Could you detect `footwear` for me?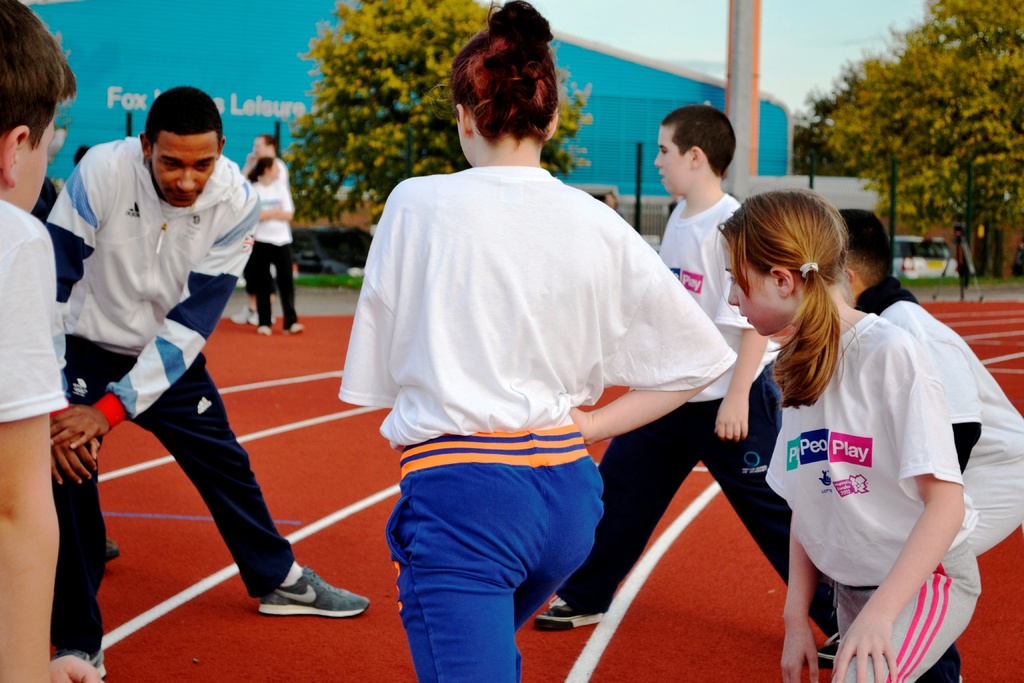
Detection result: select_region(228, 308, 246, 325).
